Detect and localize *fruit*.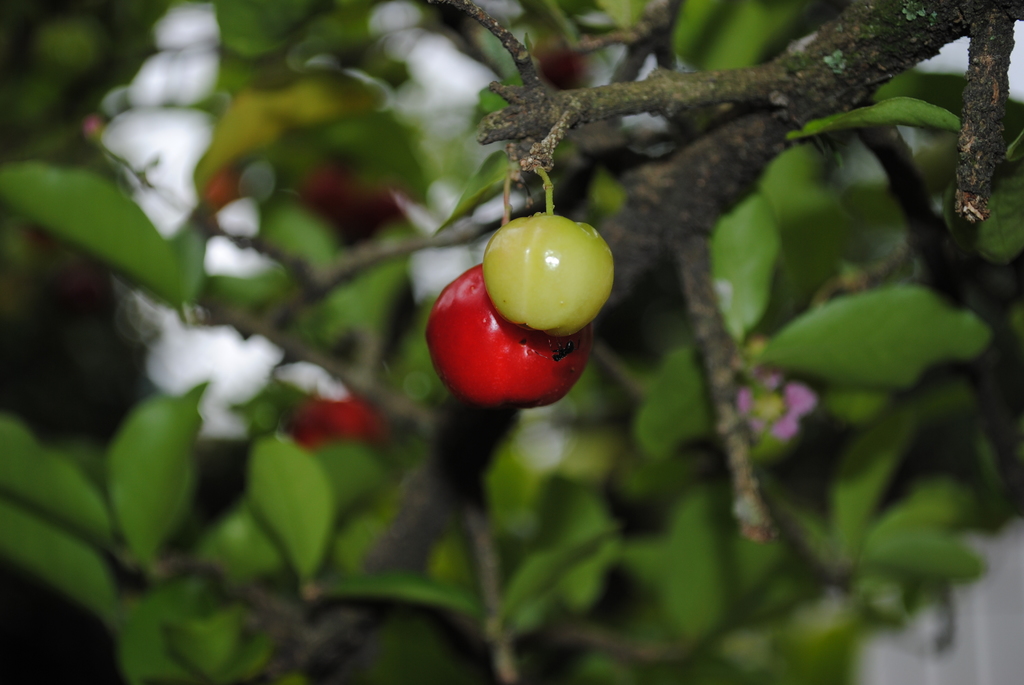
Localized at [424, 265, 593, 415].
